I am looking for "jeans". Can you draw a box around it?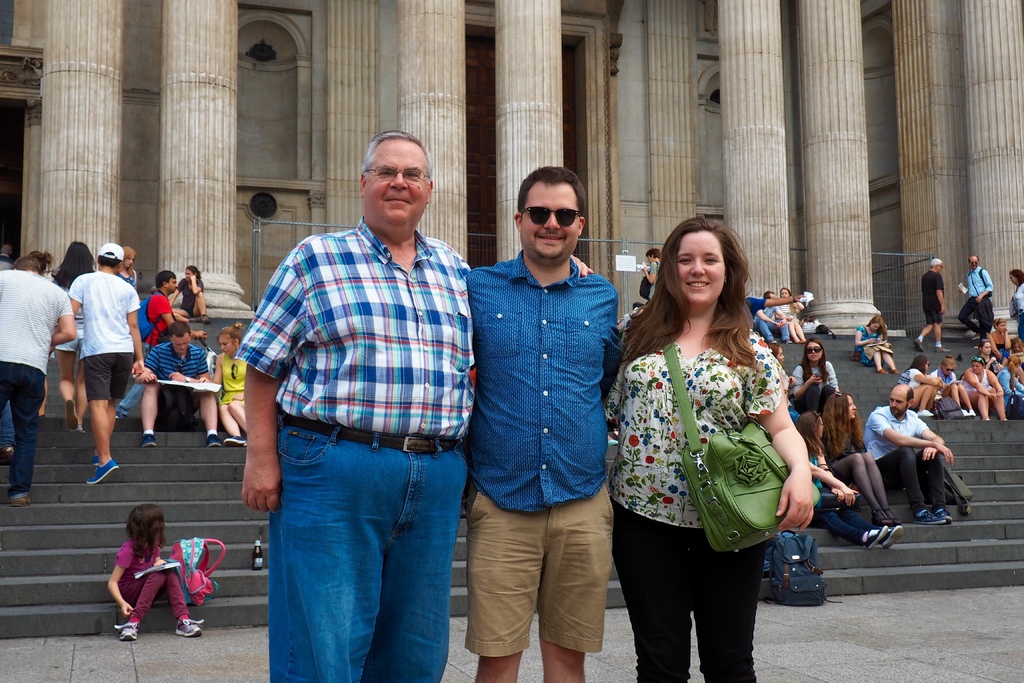
Sure, the bounding box is x1=1 y1=361 x2=43 y2=494.
